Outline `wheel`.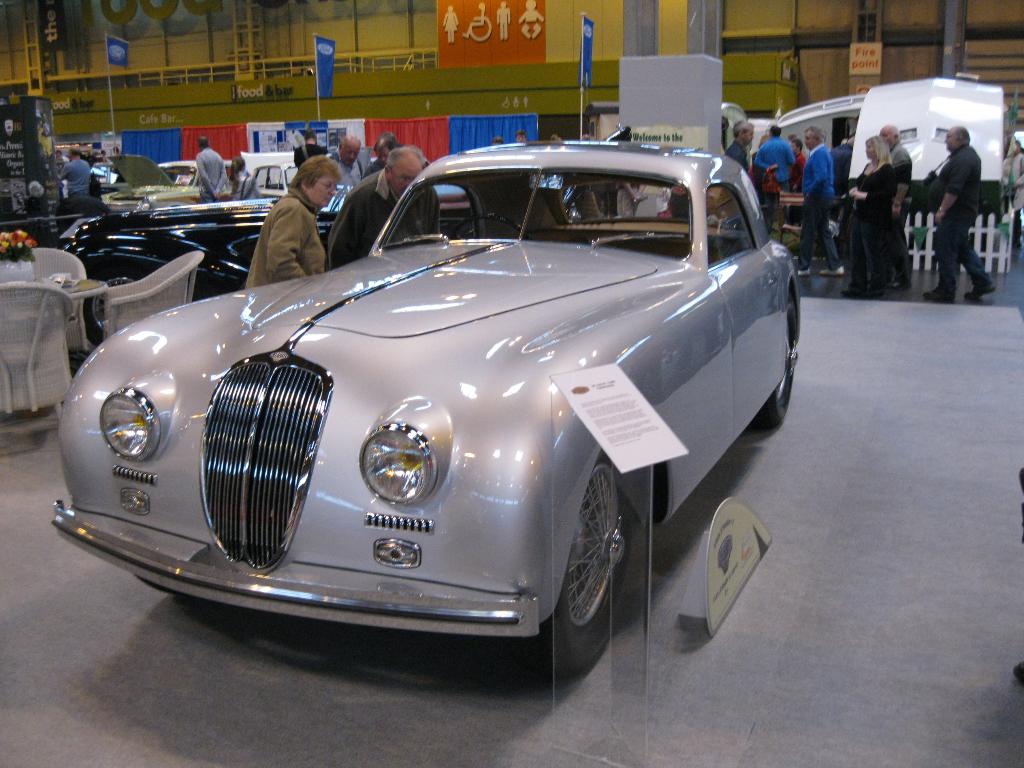
Outline: box(82, 266, 154, 348).
